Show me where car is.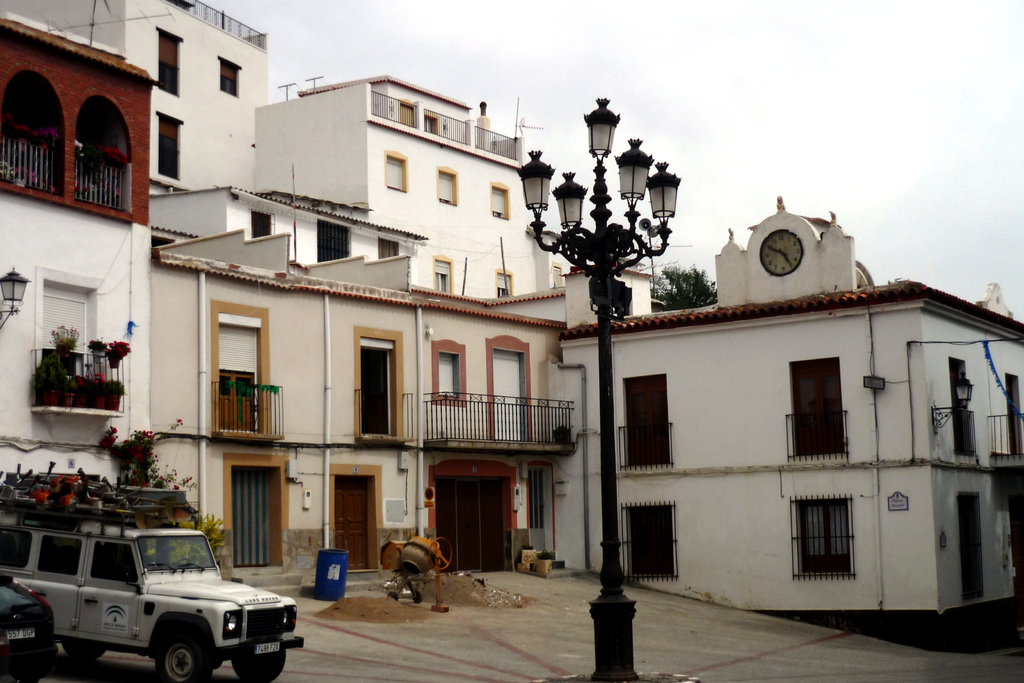
car is at 0, 516, 303, 682.
